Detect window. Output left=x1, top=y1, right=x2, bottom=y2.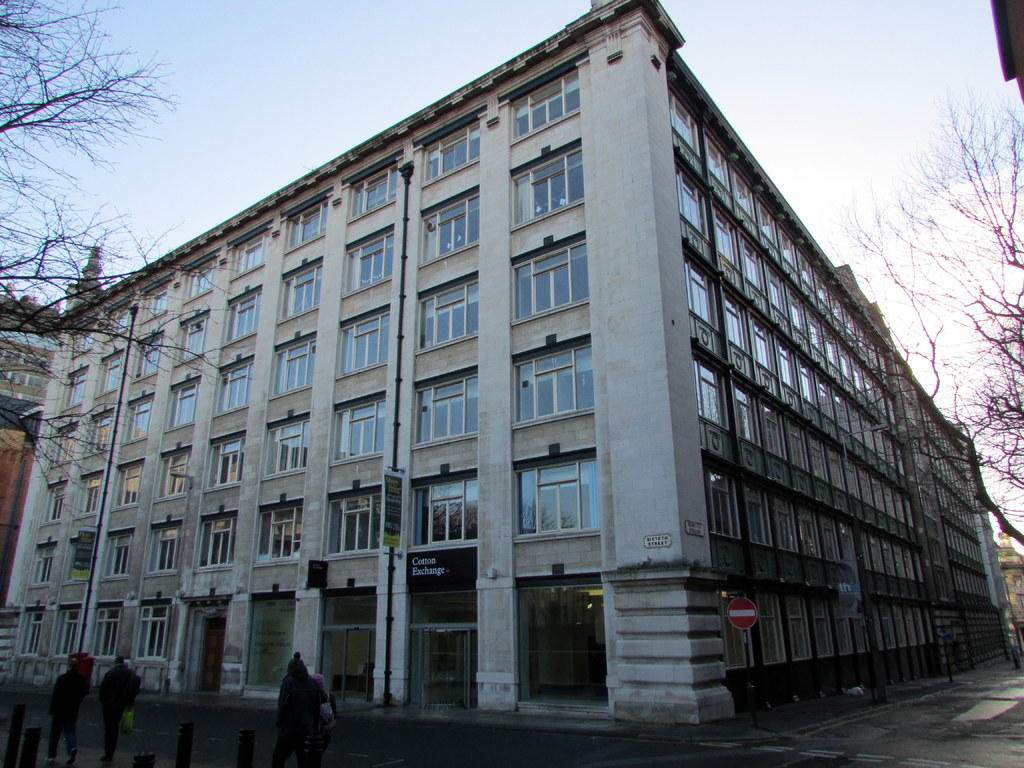
left=713, top=588, right=754, bottom=668.
